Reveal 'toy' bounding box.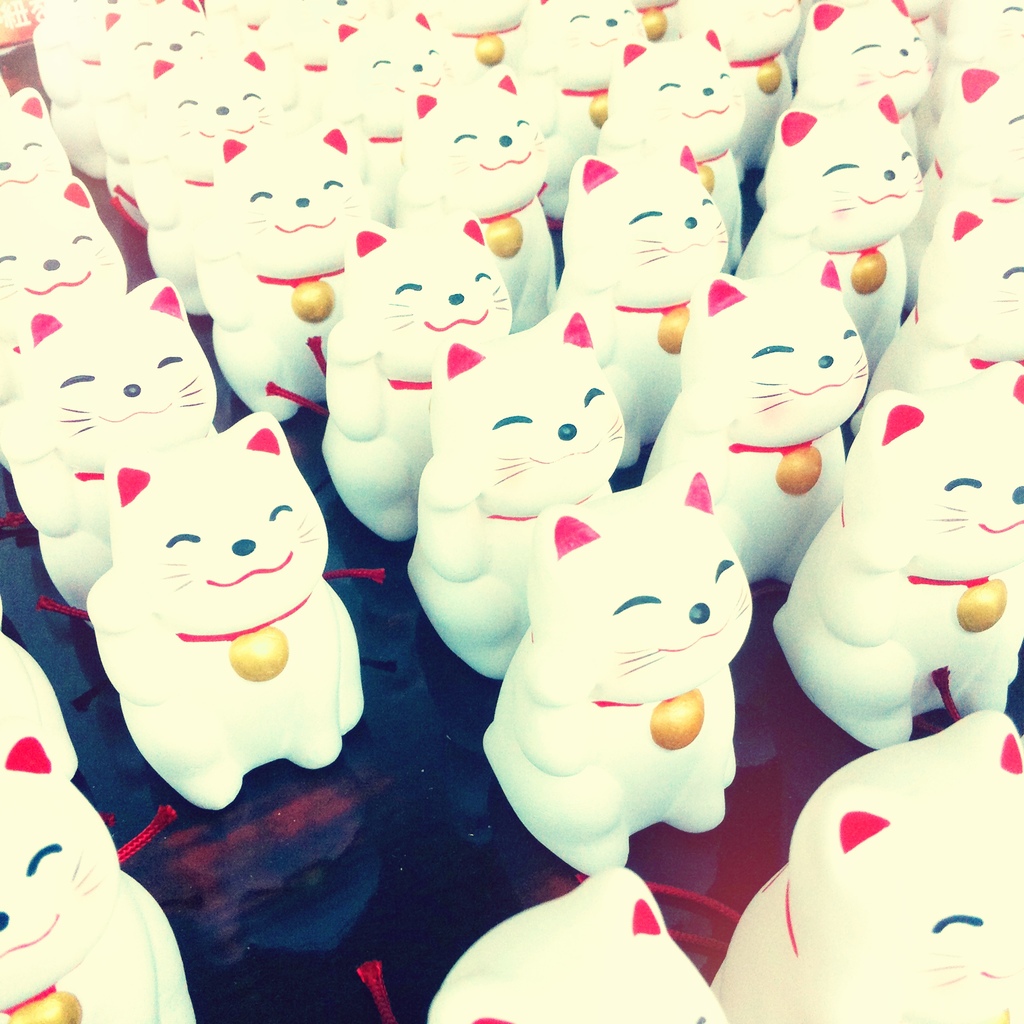
Revealed: [0, 170, 127, 462].
